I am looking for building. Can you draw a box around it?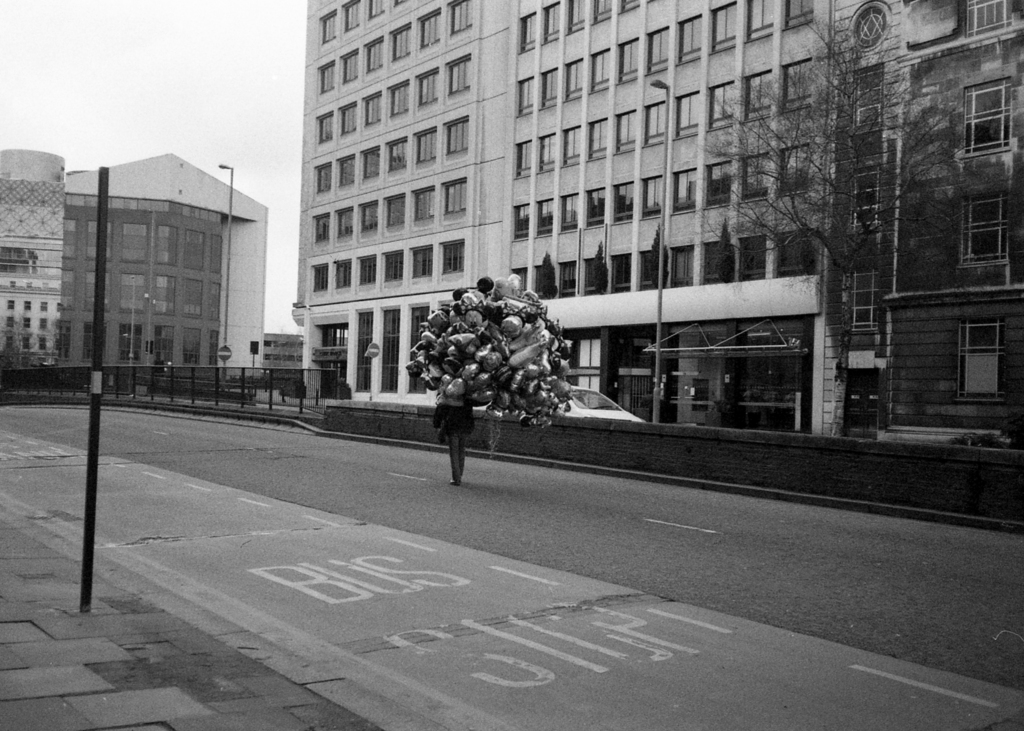
Sure, the bounding box is l=2, t=157, r=262, b=369.
